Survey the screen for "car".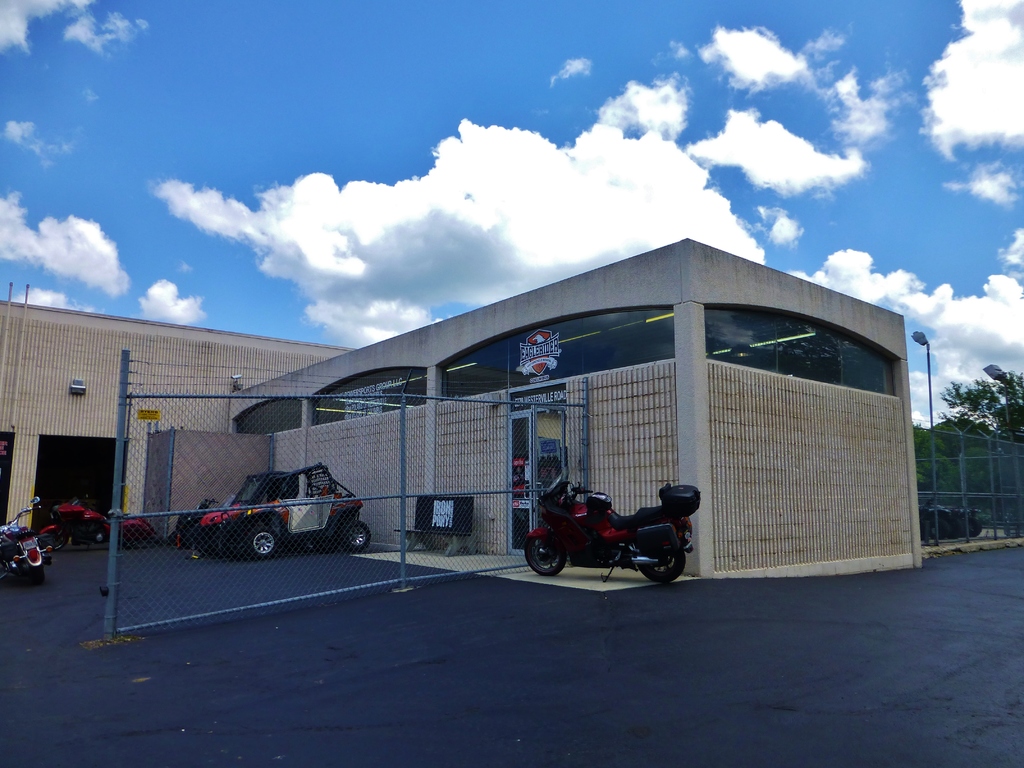
Survey found: Rect(198, 466, 369, 556).
